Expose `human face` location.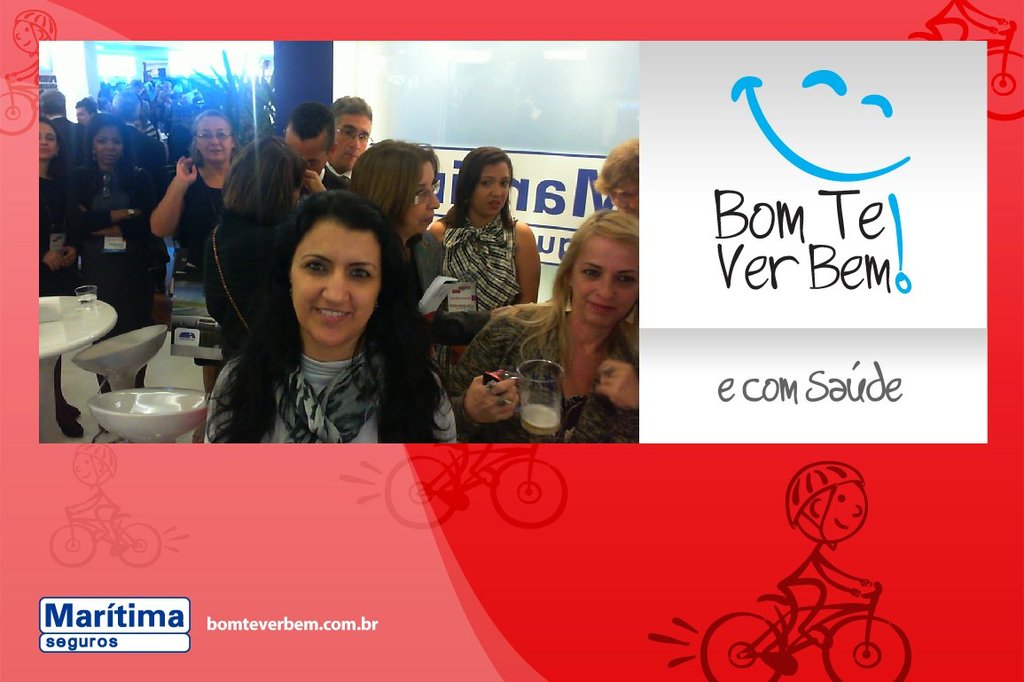
Exposed at l=571, t=234, r=641, b=327.
